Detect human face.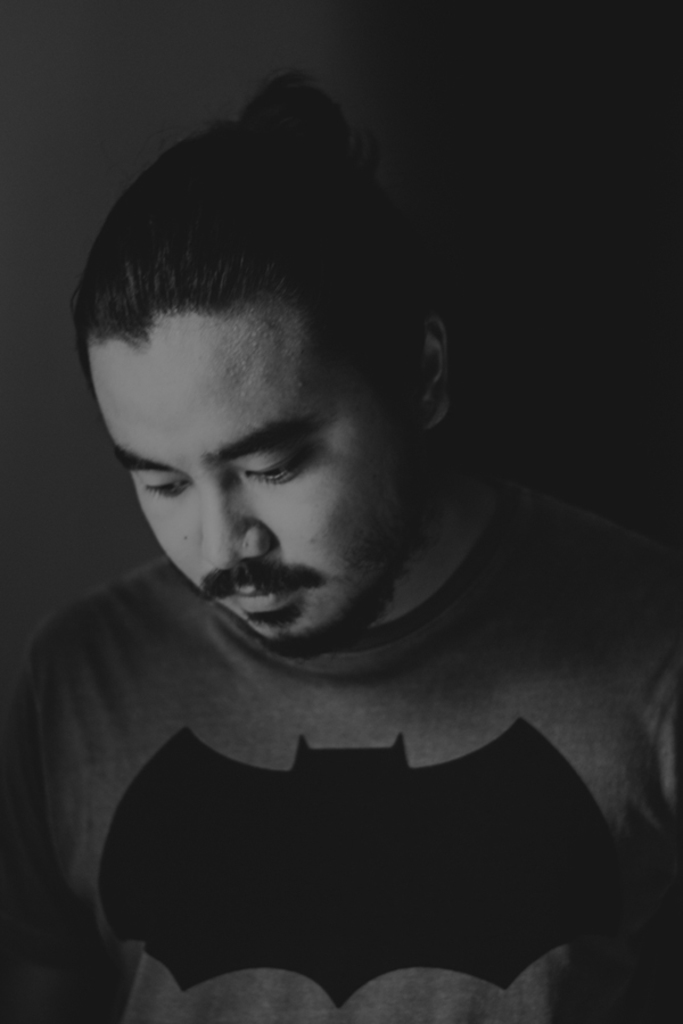
Detected at select_region(92, 308, 405, 651).
